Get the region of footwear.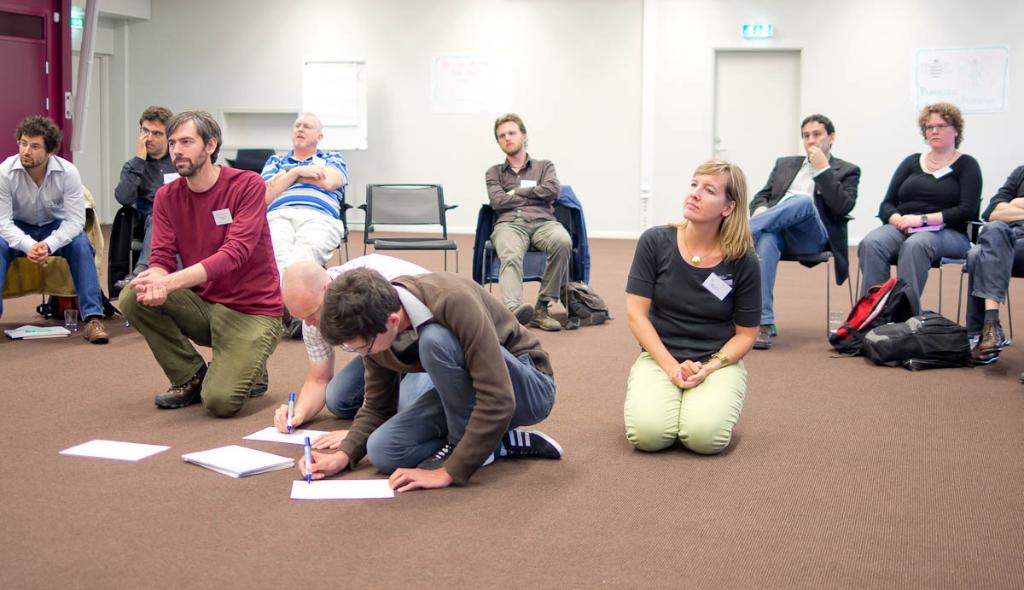
BBox(979, 321, 1008, 348).
